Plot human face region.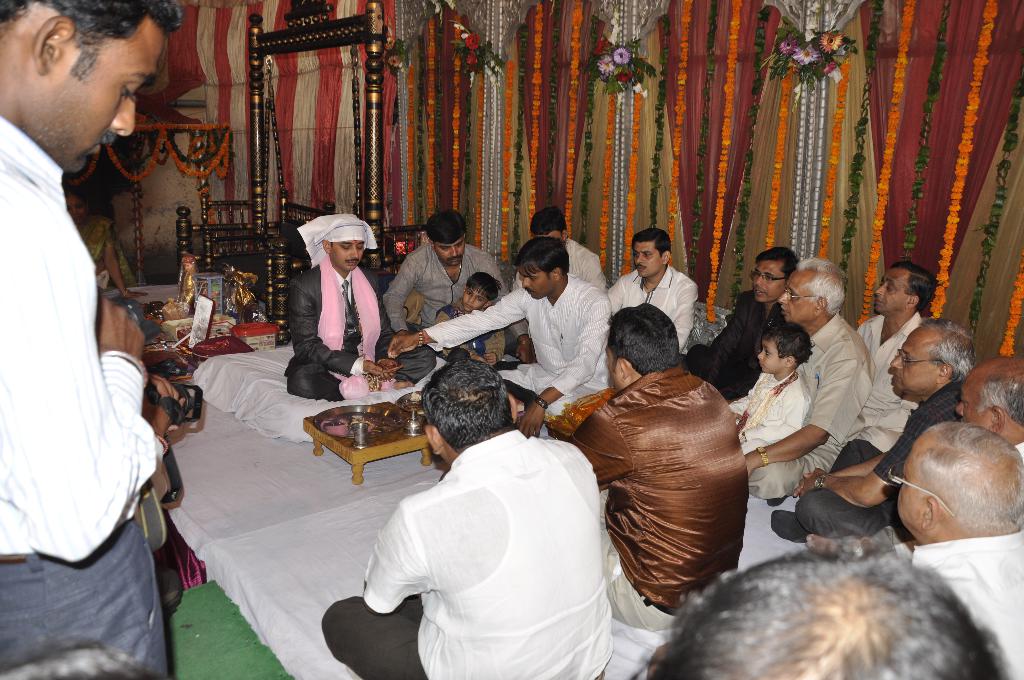
Plotted at left=892, top=447, right=927, bottom=539.
